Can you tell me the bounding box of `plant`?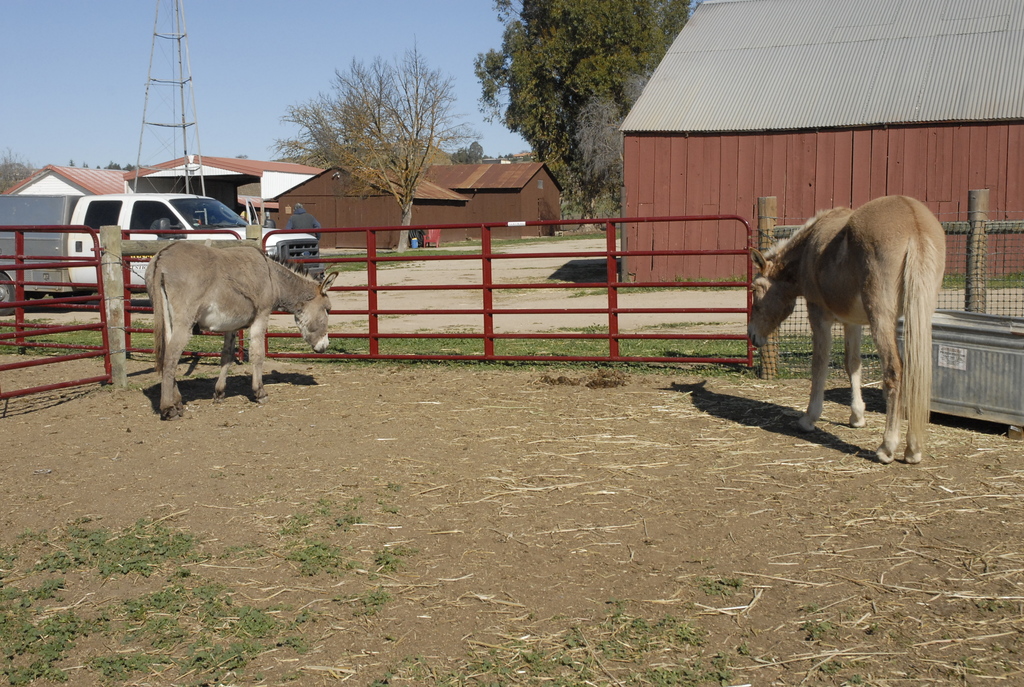
bbox=(387, 480, 397, 494).
